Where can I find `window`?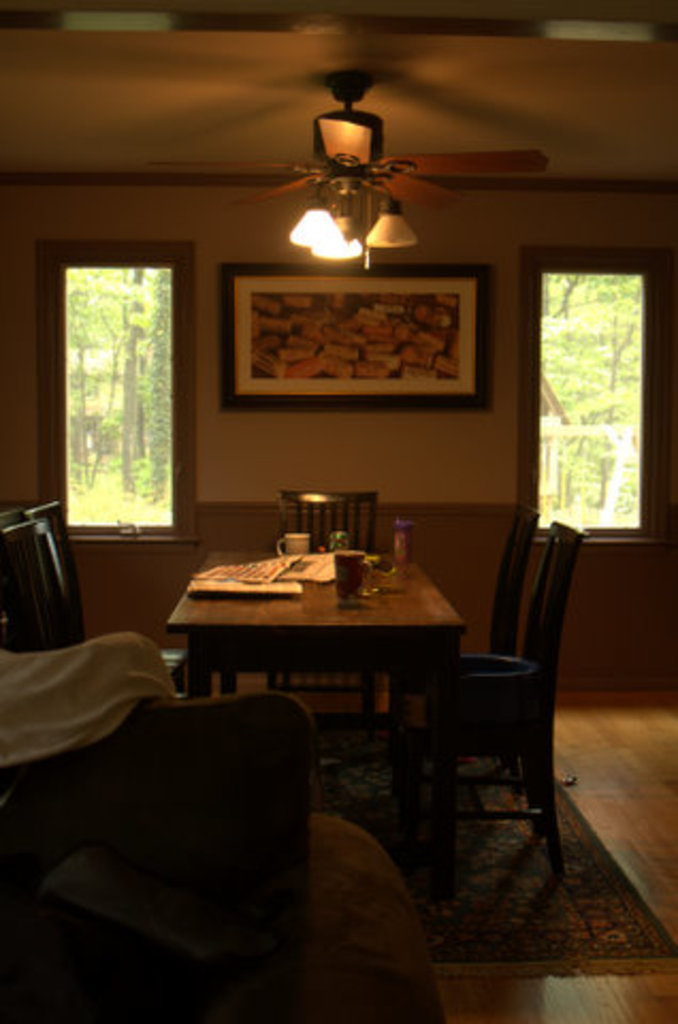
You can find it at rect(531, 256, 665, 540).
